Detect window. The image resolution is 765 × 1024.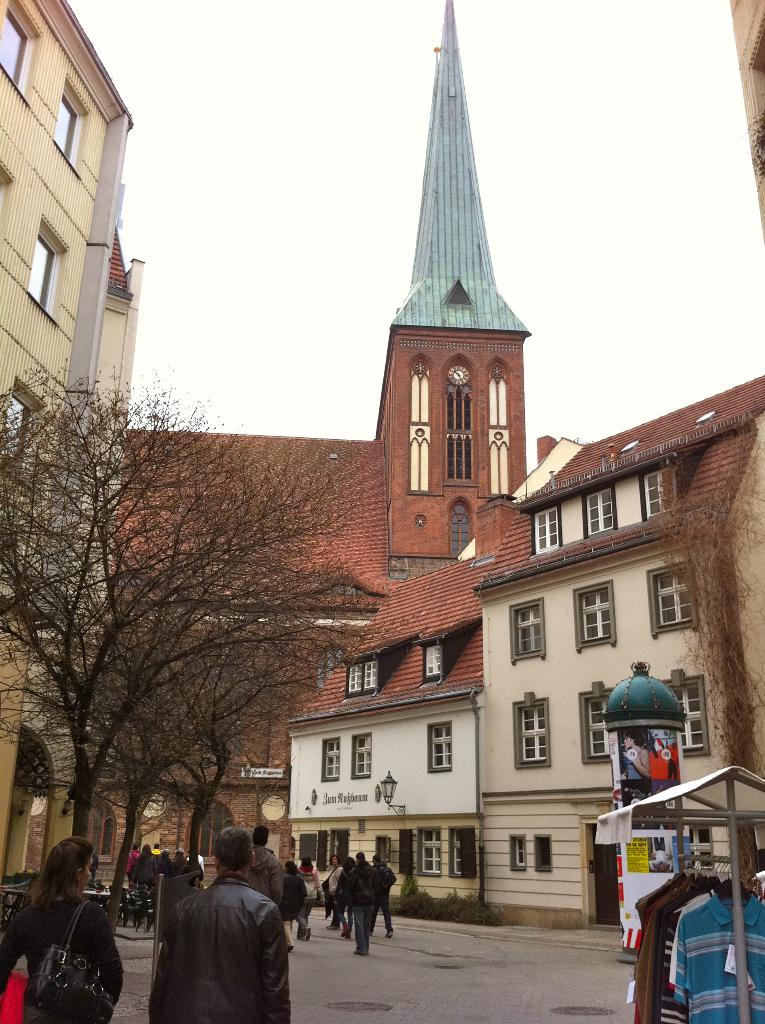
x1=410, y1=829, x2=476, y2=875.
